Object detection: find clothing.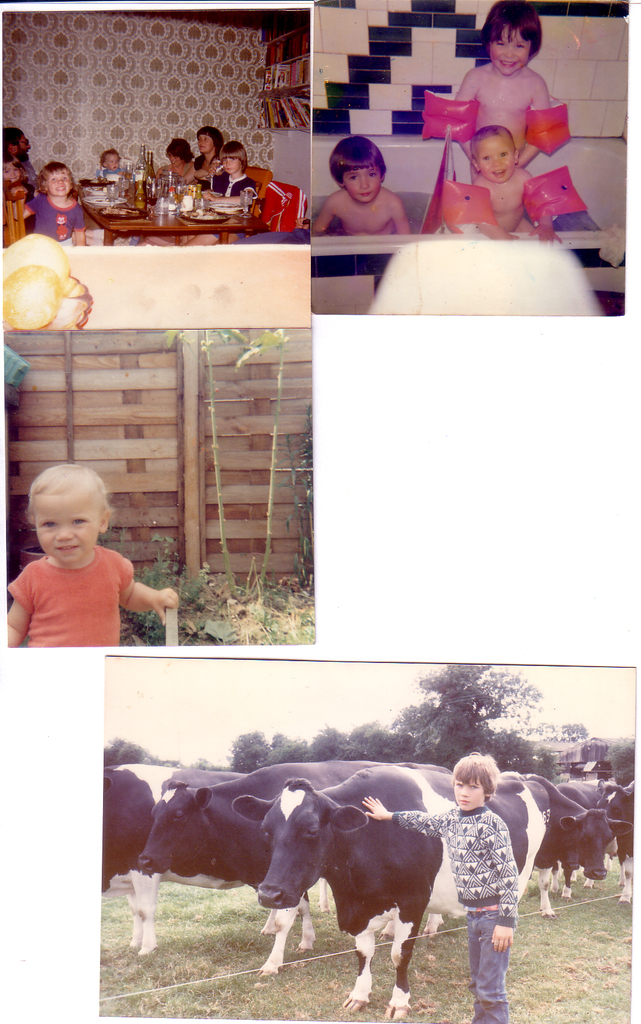
[202, 167, 254, 204].
